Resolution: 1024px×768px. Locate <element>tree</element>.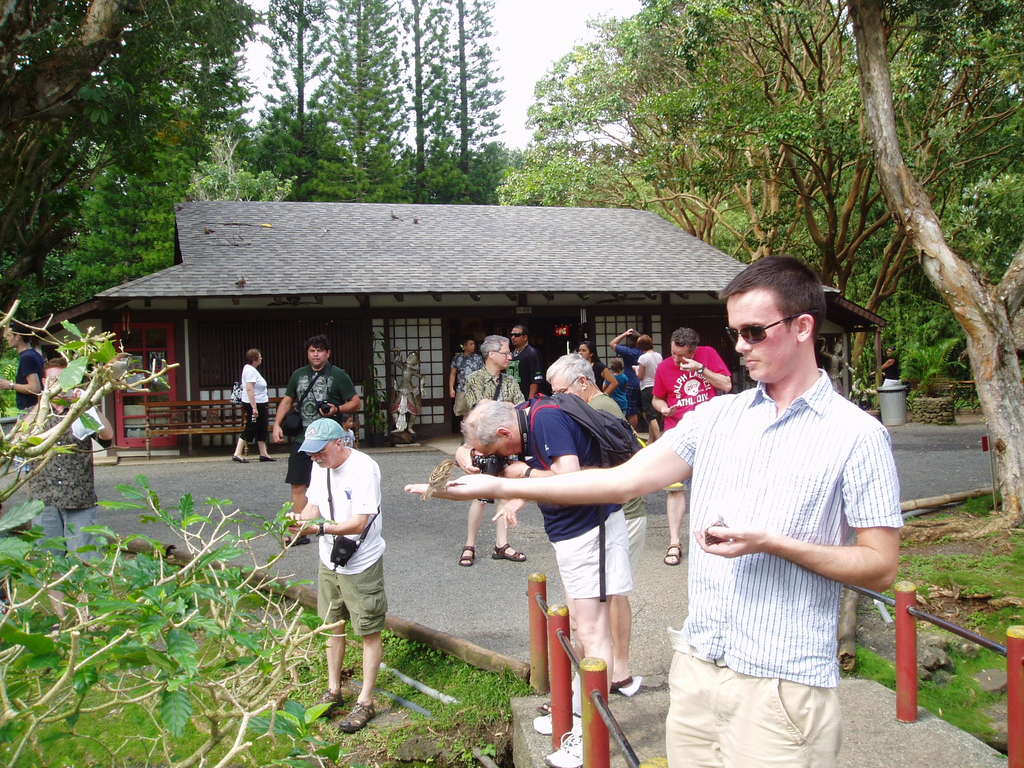
region(291, 161, 360, 209).
